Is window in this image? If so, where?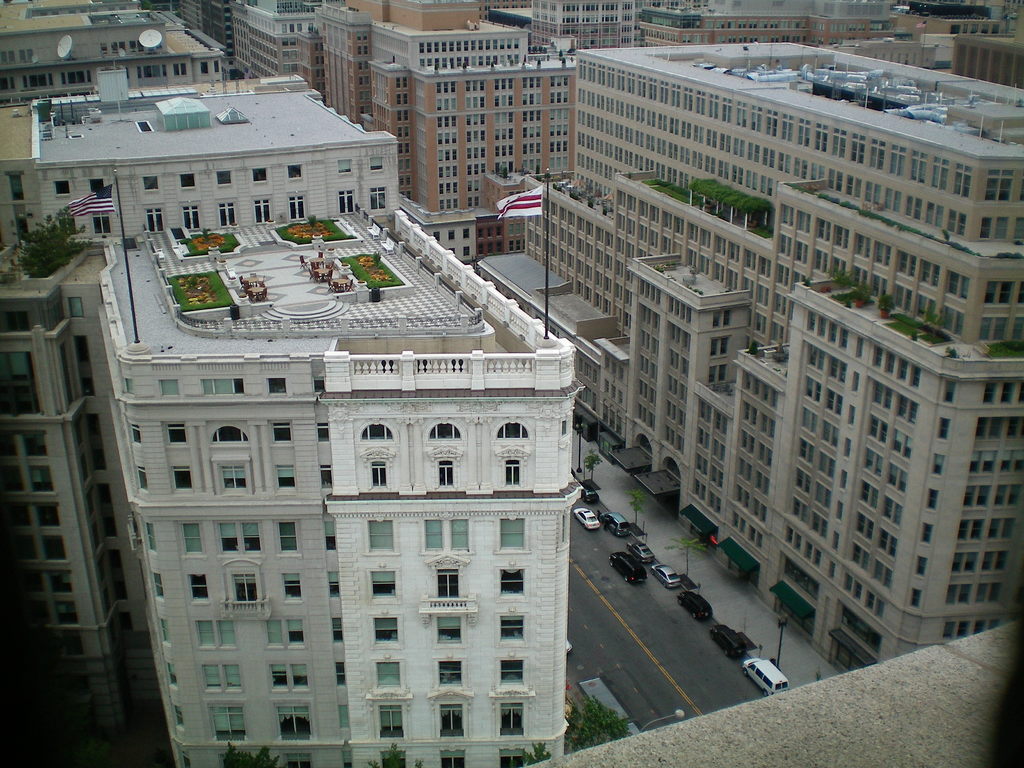
Yes, at pyautogui.locateOnScreen(278, 522, 297, 552).
